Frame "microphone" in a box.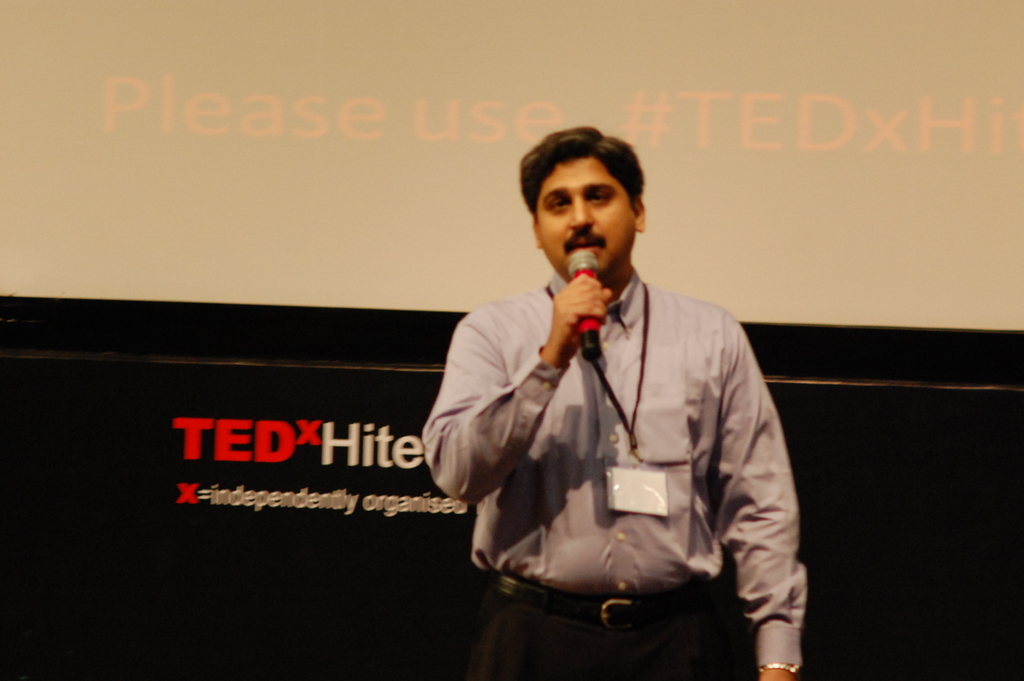
box(565, 249, 601, 359).
